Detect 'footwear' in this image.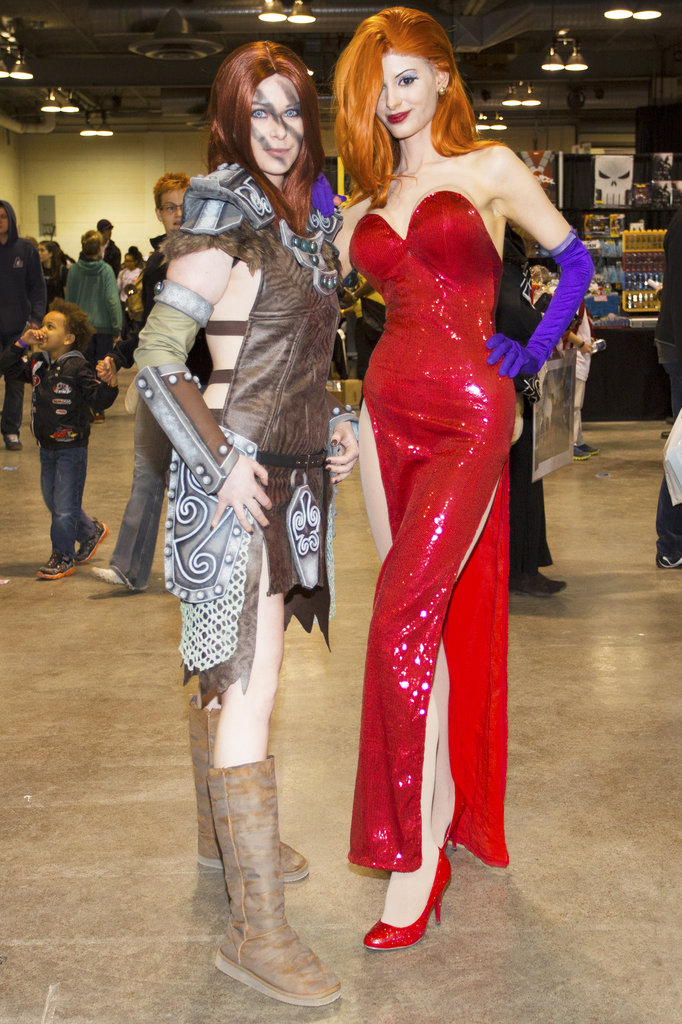
Detection: 5,431,24,447.
